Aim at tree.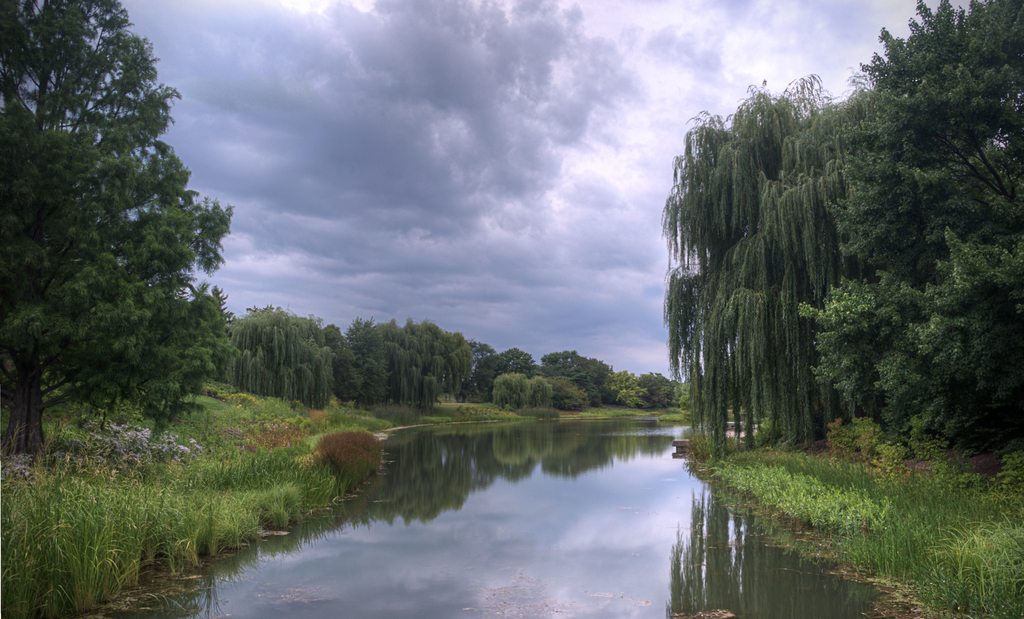
Aimed at bbox=[481, 345, 525, 395].
